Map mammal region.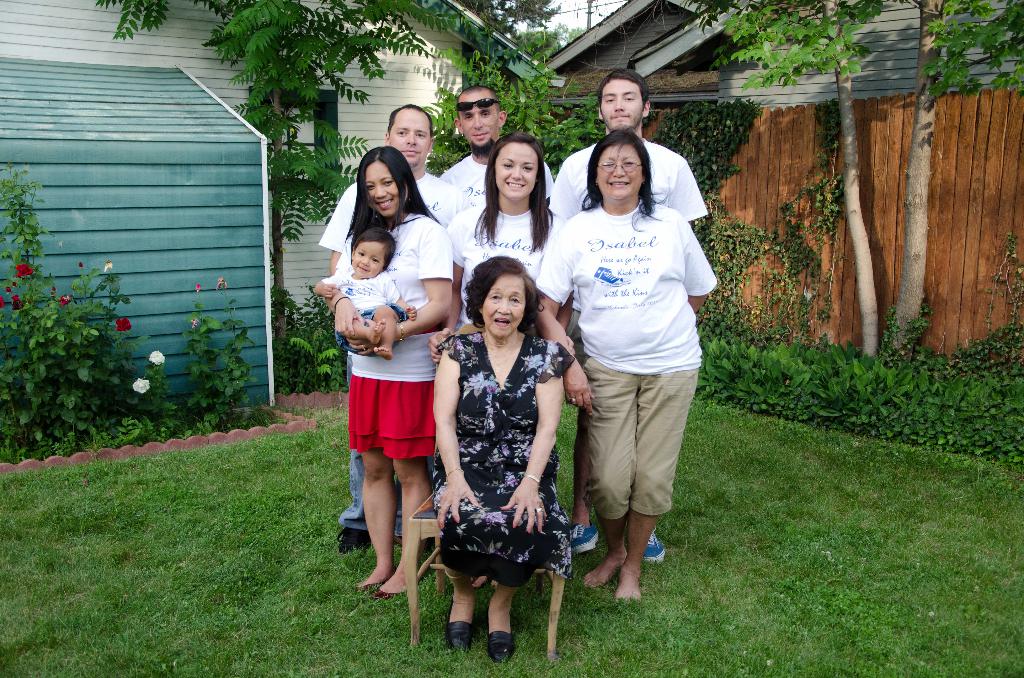
Mapped to box=[315, 102, 460, 554].
